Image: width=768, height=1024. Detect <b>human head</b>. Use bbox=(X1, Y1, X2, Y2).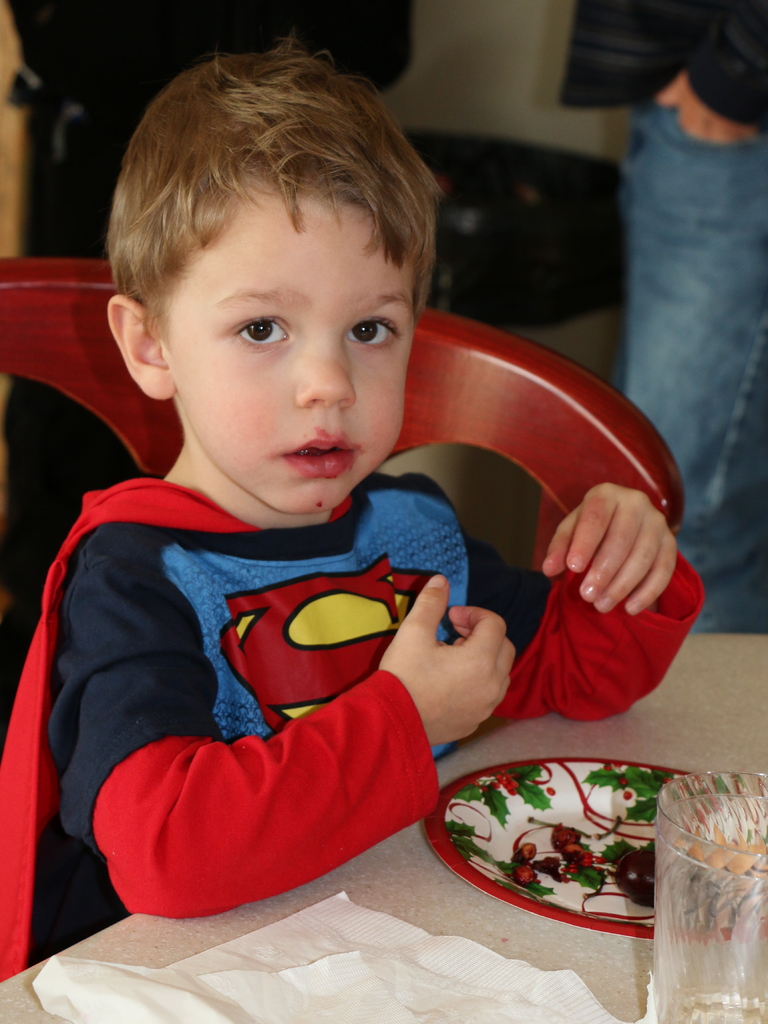
bbox=(88, 39, 448, 502).
